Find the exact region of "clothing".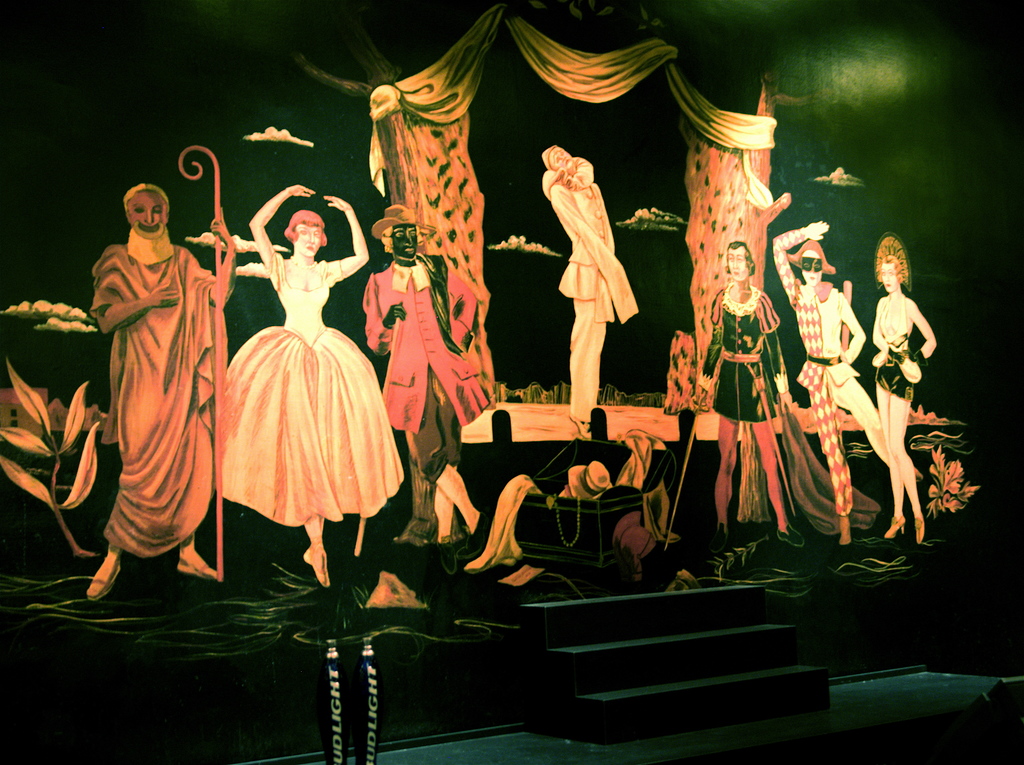
Exact region: (x1=698, y1=281, x2=783, y2=419).
